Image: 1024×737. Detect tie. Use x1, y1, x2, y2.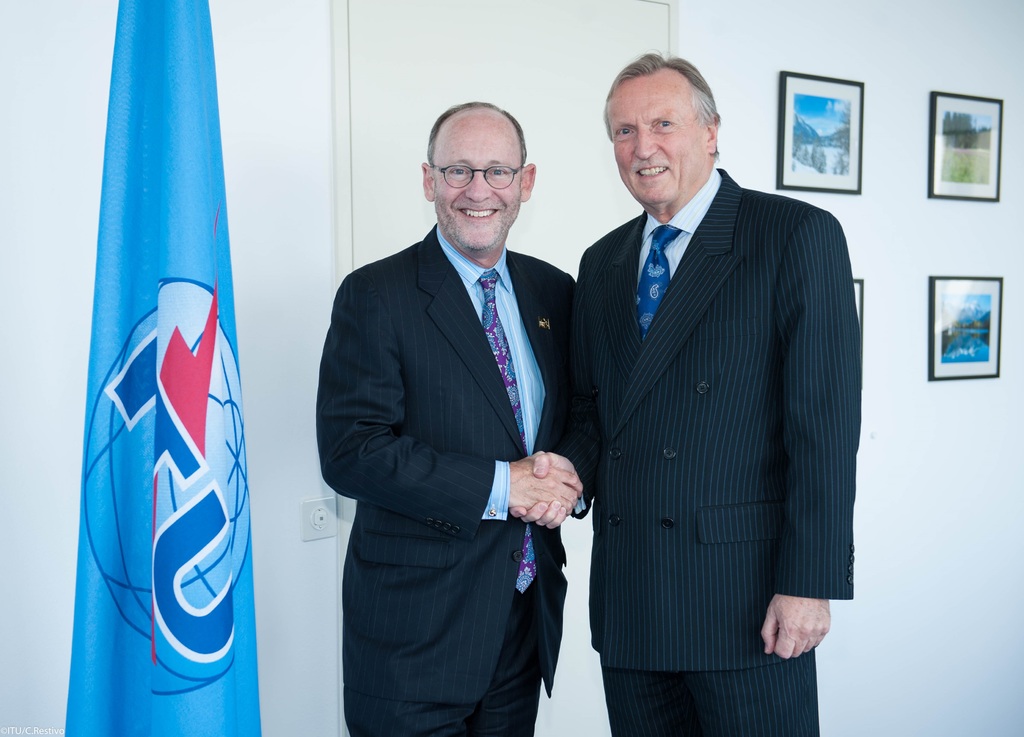
637, 223, 687, 337.
